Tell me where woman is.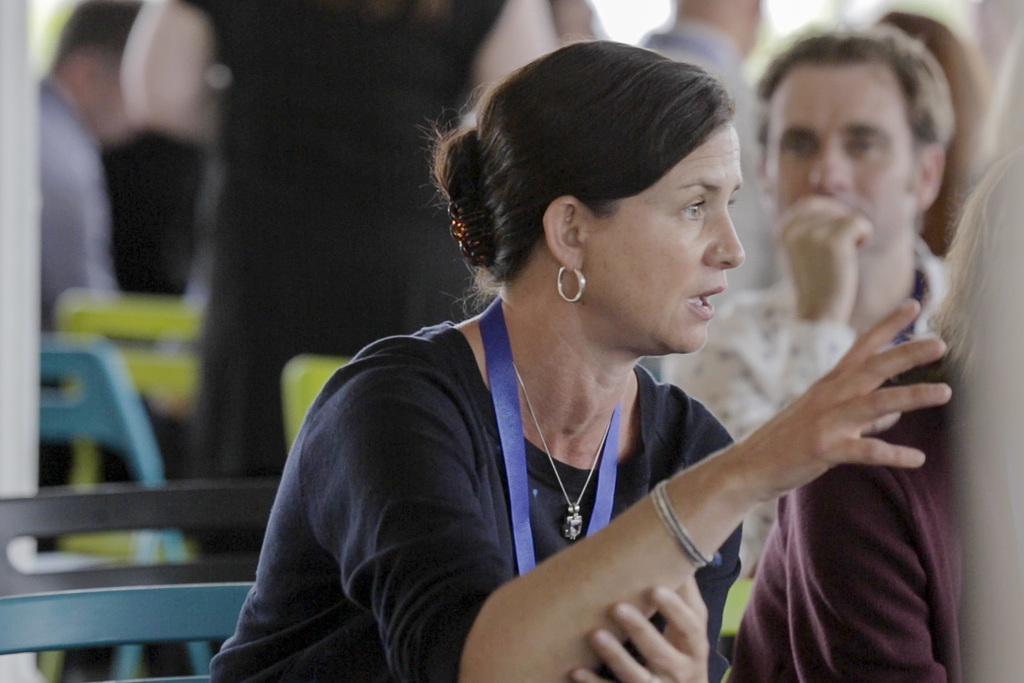
woman is at <bbox>201, 36, 947, 682</bbox>.
